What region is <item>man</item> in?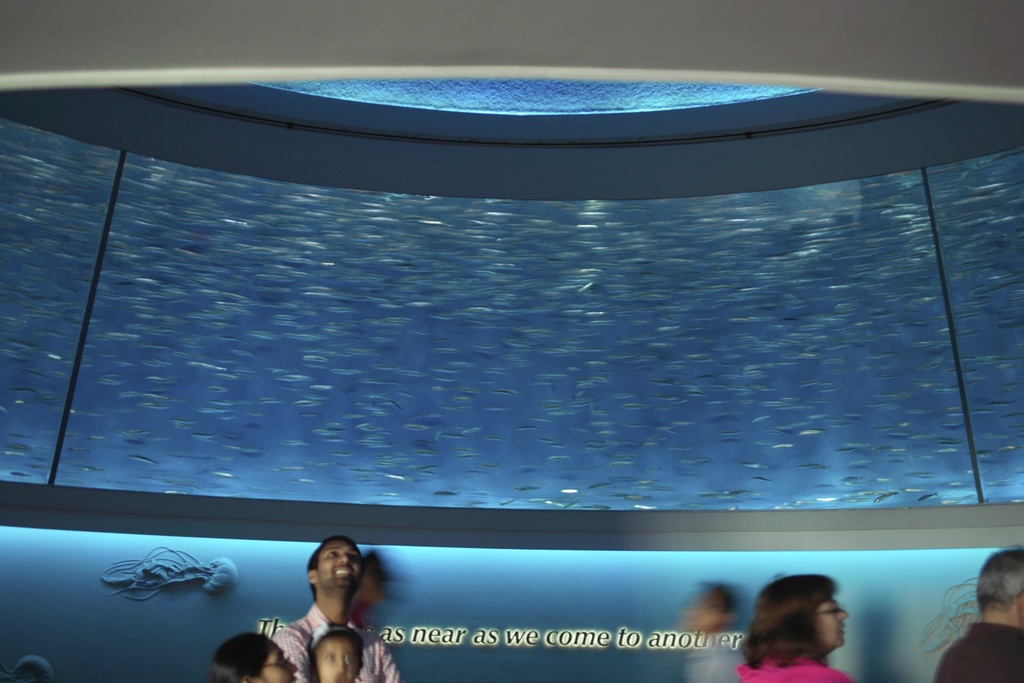
[933, 547, 1023, 682].
